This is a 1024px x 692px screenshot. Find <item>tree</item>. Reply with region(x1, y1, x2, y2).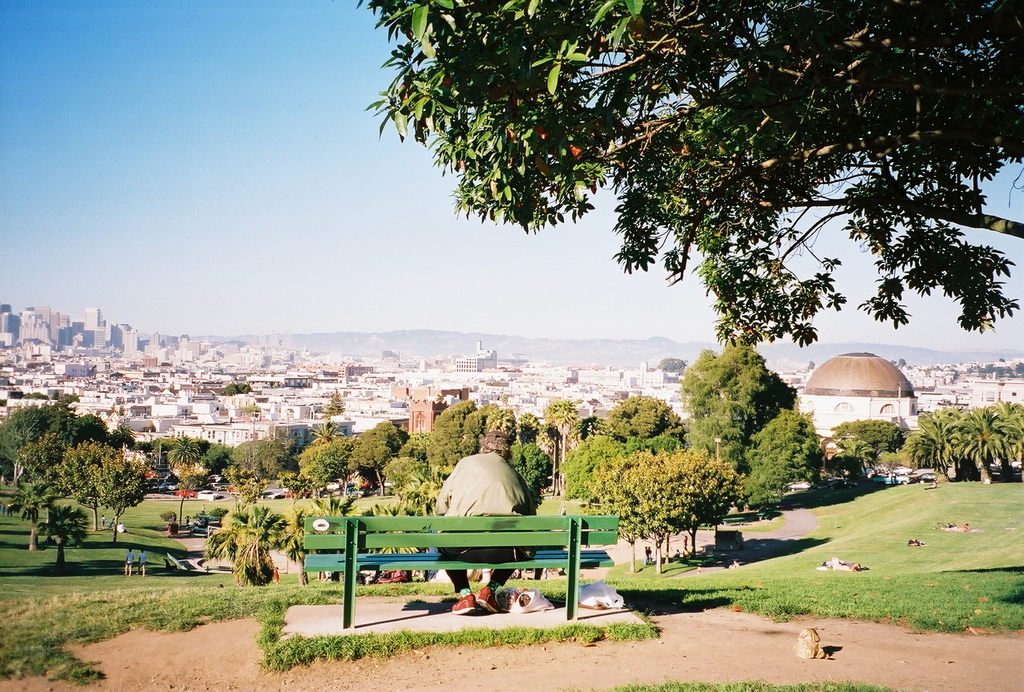
region(624, 434, 684, 454).
